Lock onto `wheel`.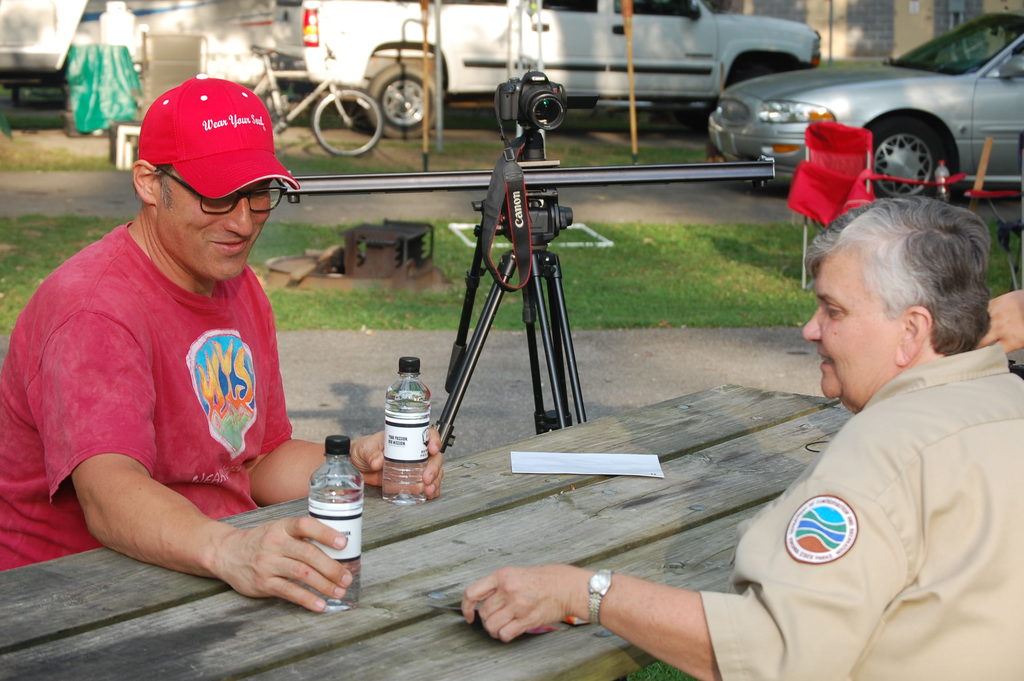
Locked: 865:117:945:202.
